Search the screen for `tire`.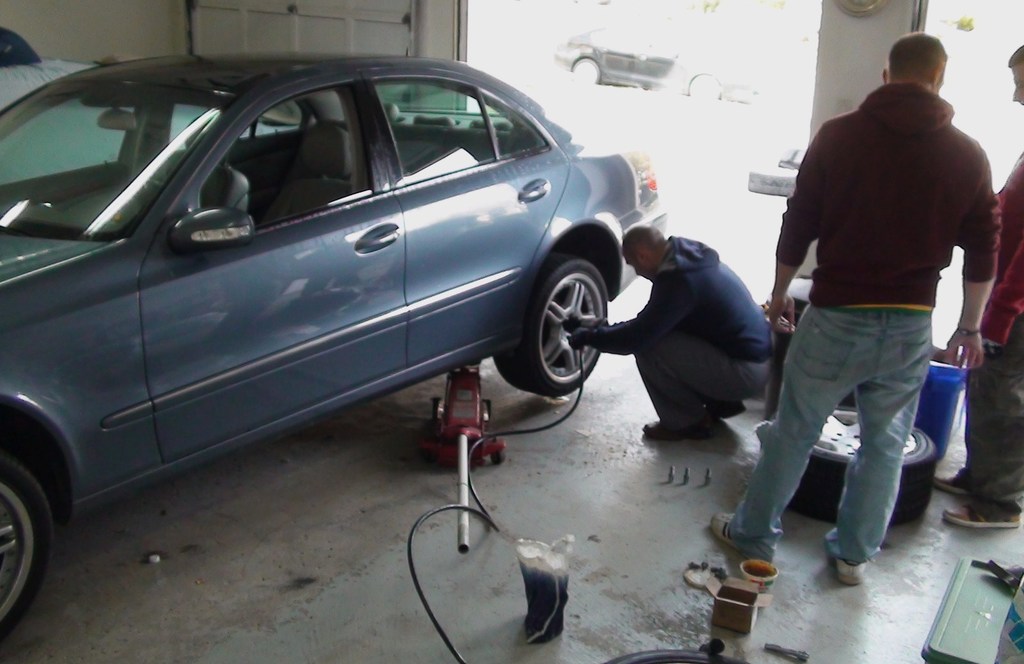
Found at detection(0, 442, 56, 633).
